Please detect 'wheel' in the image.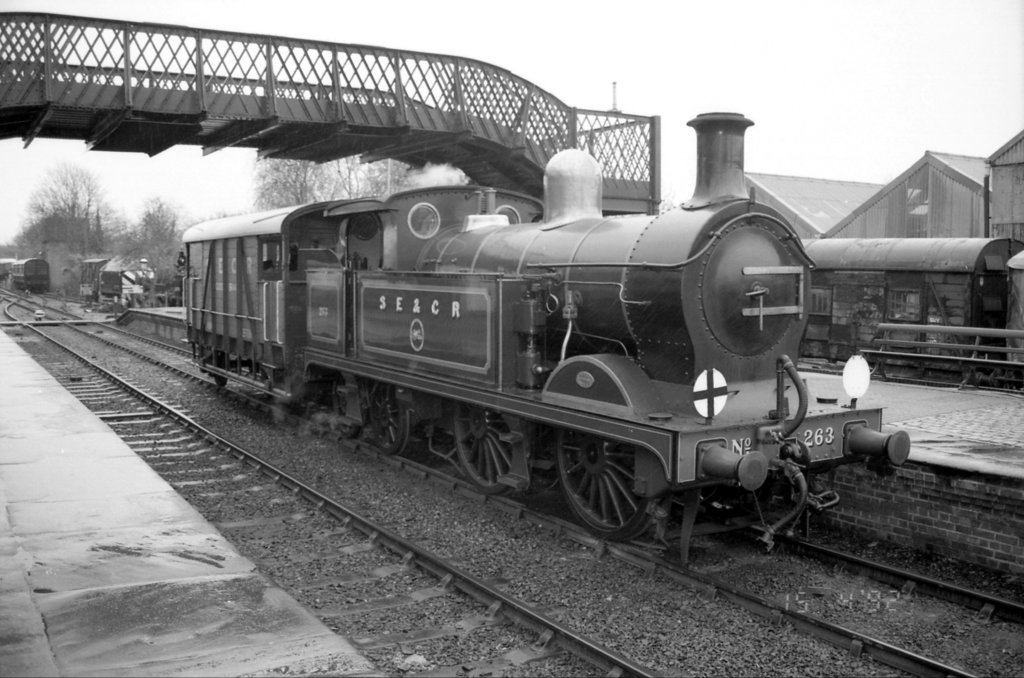
<bbox>556, 437, 662, 533</bbox>.
